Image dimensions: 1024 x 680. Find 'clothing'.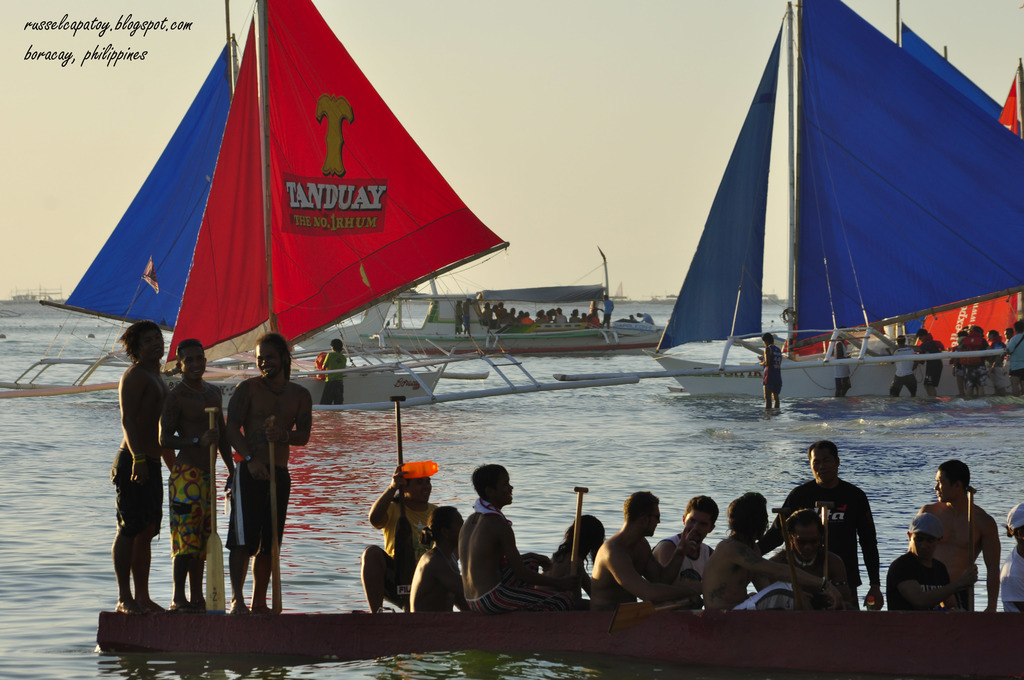
bbox(666, 528, 714, 603).
